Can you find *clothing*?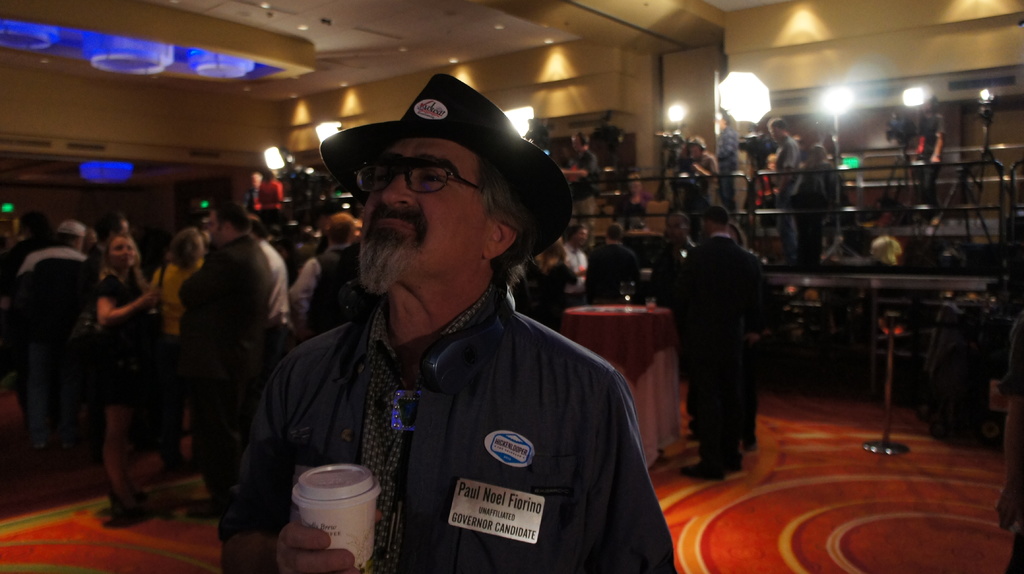
Yes, bounding box: pyautogui.locateOnScreen(85, 275, 150, 401).
